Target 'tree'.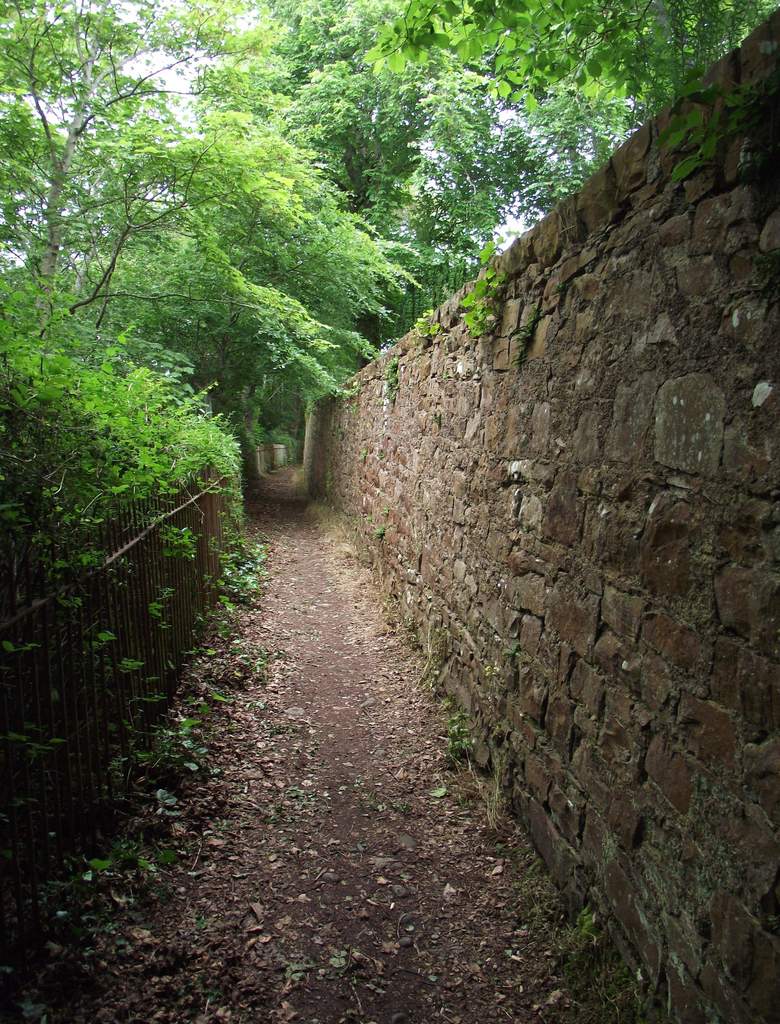
Target region: l=0, t=0, r=271, b=340.
